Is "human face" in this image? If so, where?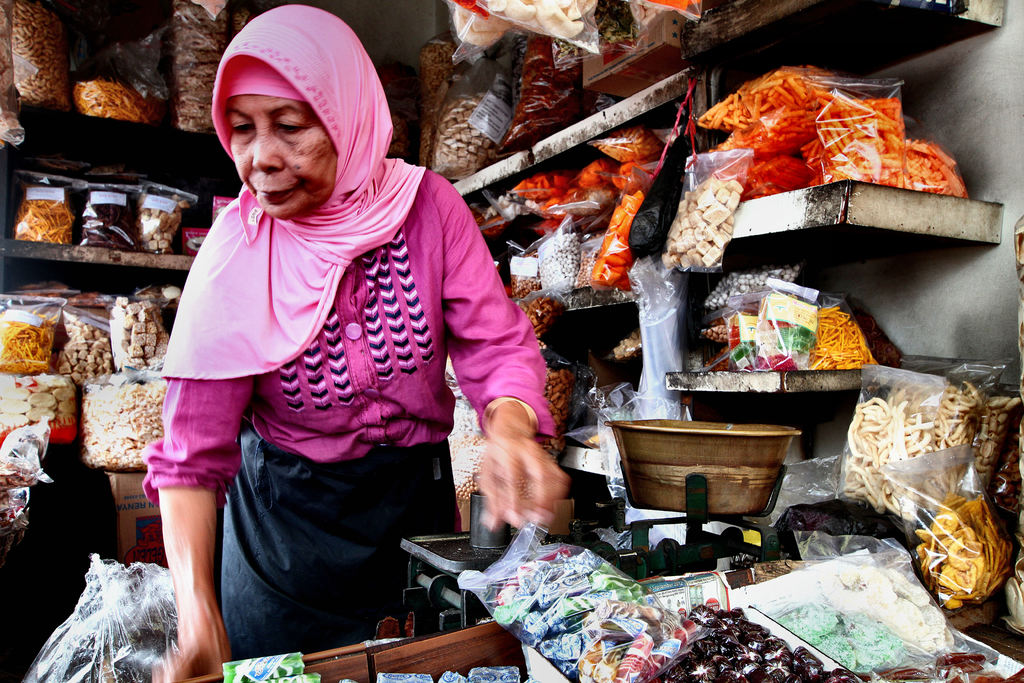
Yes, at <bbox>227, 90, 337, 219</bbox>.
